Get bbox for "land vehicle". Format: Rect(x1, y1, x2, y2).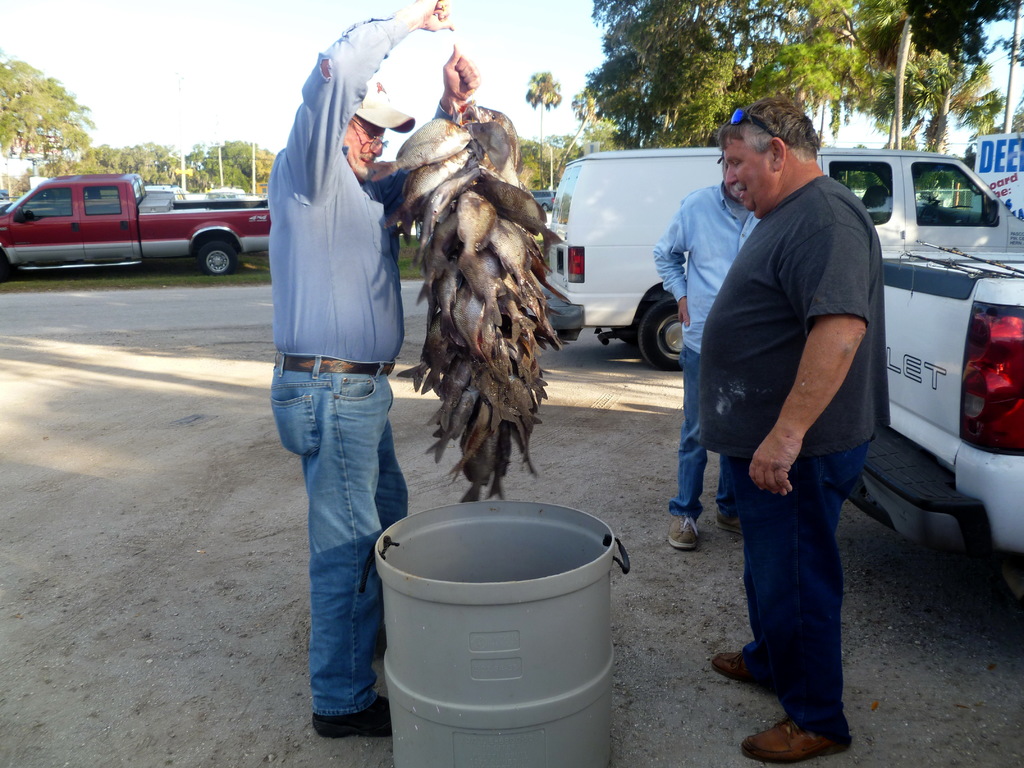
Rect(537, 189, 553, 212).
